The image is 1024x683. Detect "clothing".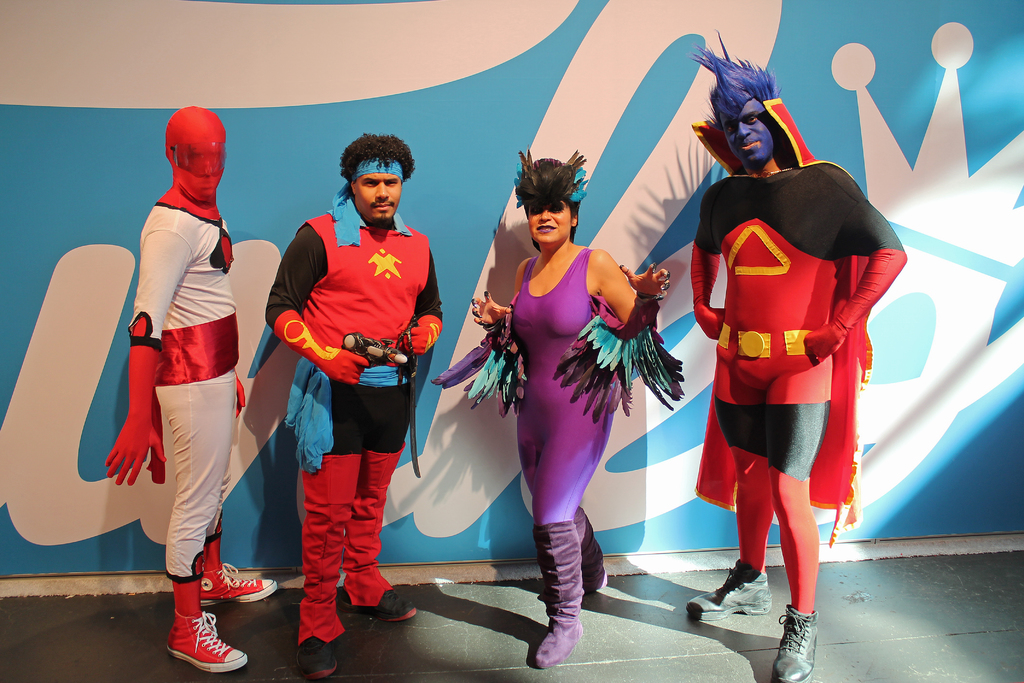
Detection: [left=260, top=206, right=453, bottom=641].
